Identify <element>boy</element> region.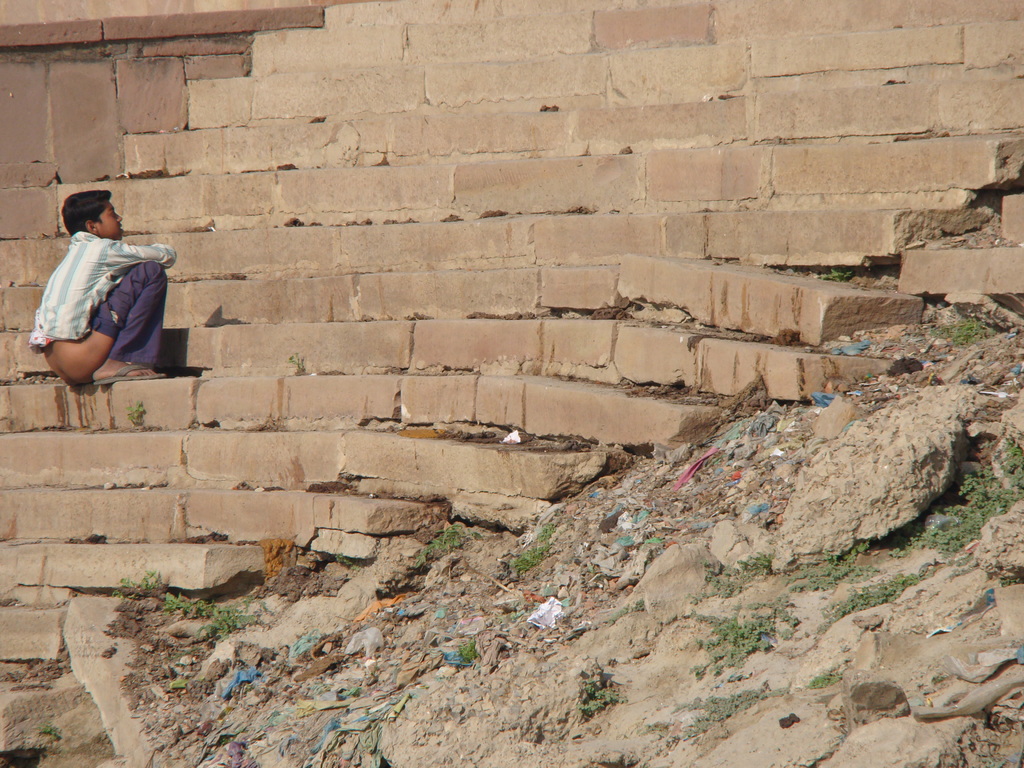
Region: {"x1": 28, "y1": 189, "x2": 175, "y2": 381}.
